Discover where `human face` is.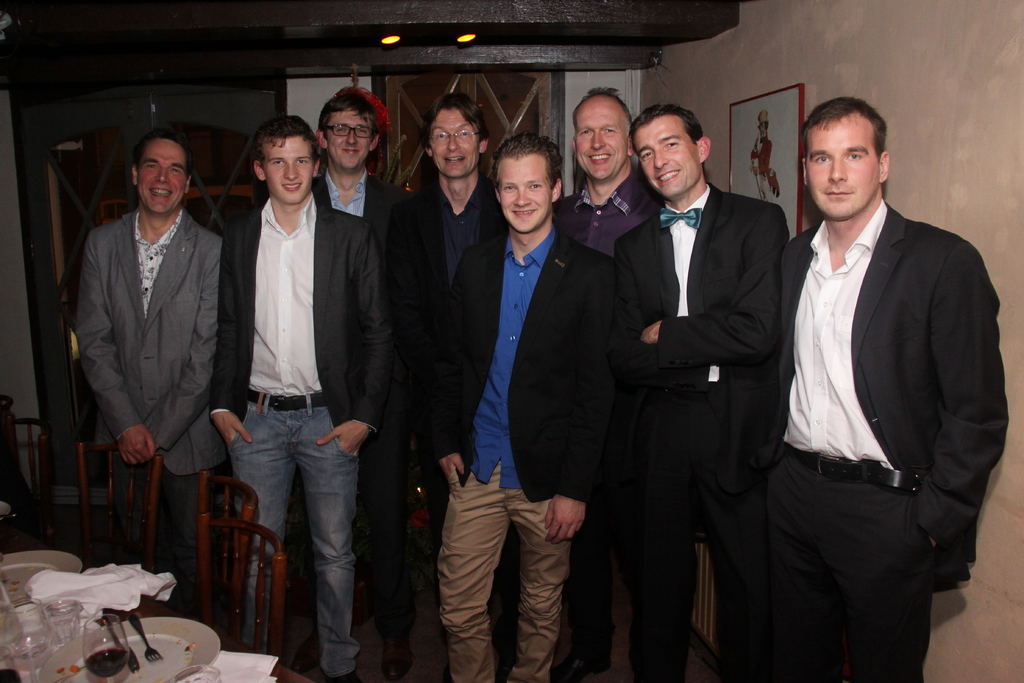
Discovered at (265, 138, 317, 202).
